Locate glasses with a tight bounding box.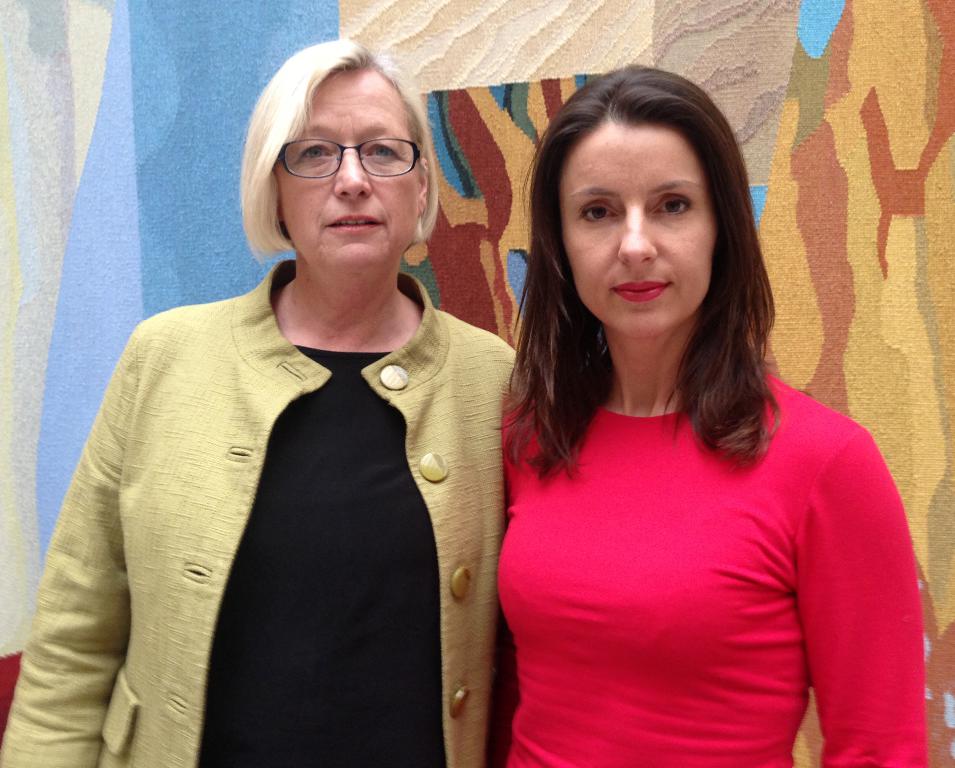
crop(274, 136, 421, 180).
